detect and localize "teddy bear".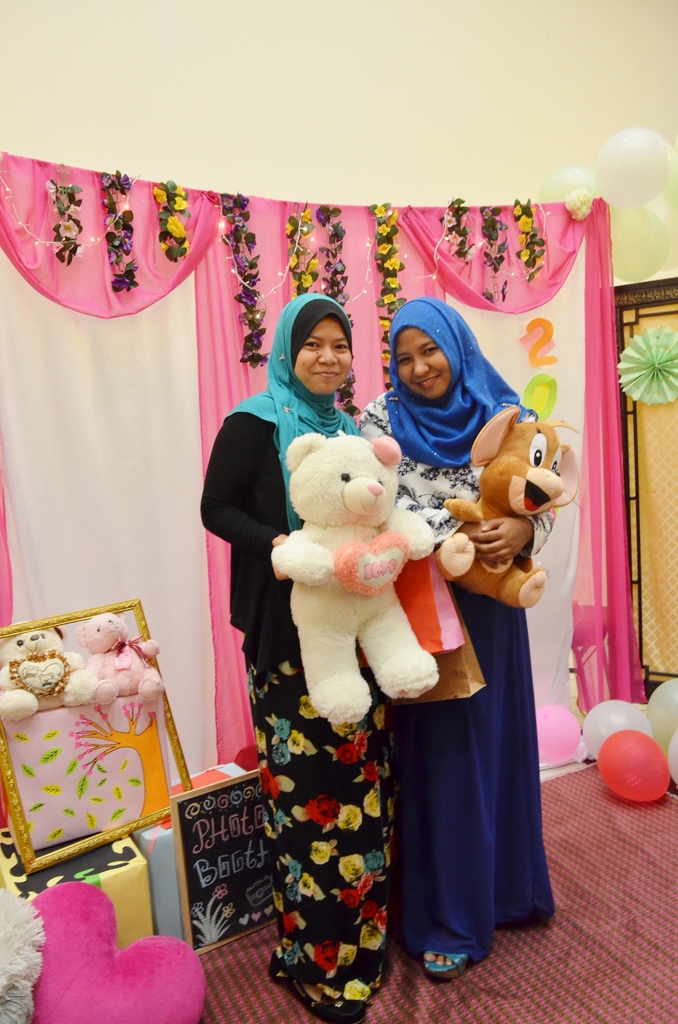
Localized at (left=0, top=614, right=99, bottom=723).
